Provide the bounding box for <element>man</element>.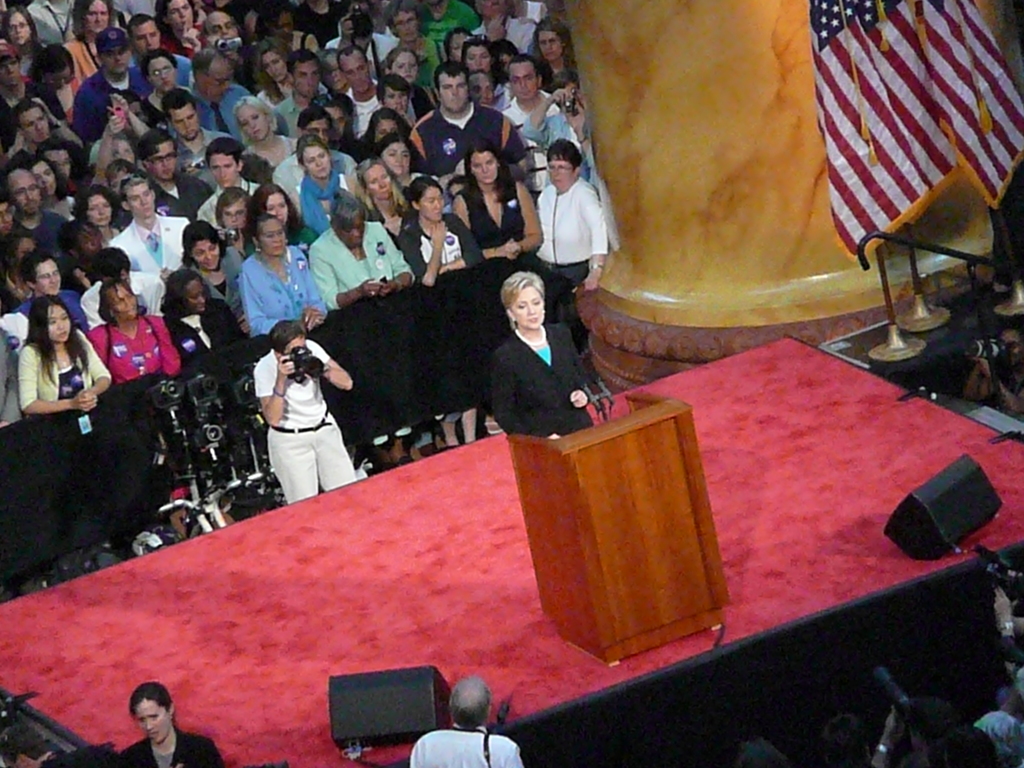
19 254 83 331.
